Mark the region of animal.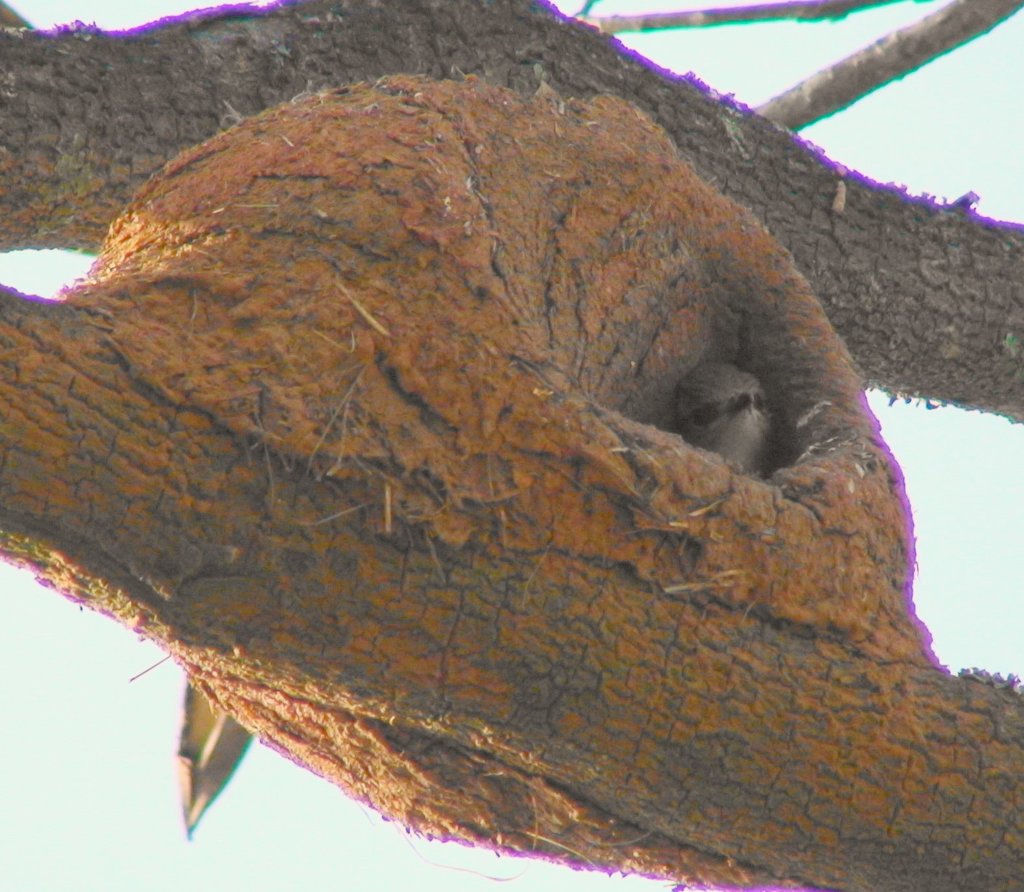
Region: (676, 358, 776, 475).
